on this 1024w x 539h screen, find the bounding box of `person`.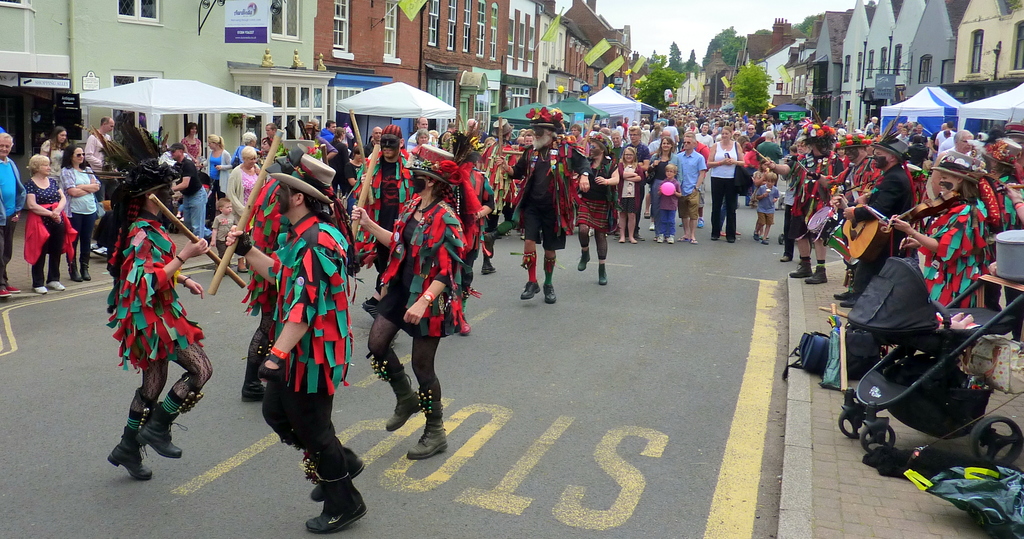
Bounding box: (349, 122, 420, 287).
